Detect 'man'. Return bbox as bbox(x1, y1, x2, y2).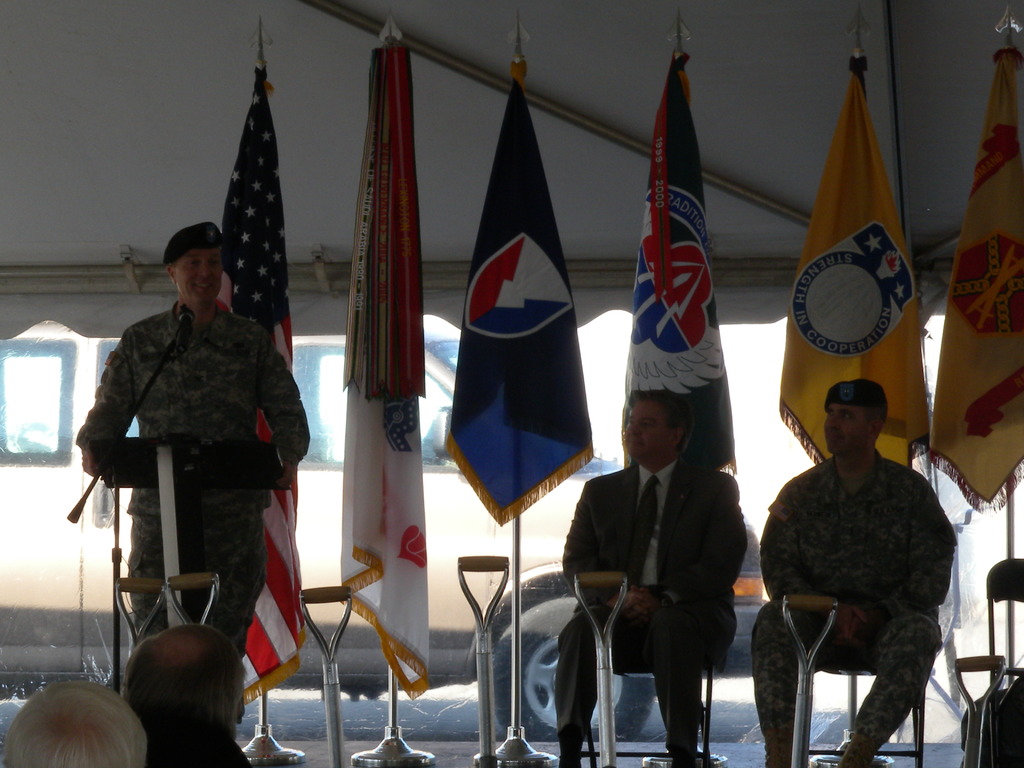
bbox(745, 378, 963, 767).
